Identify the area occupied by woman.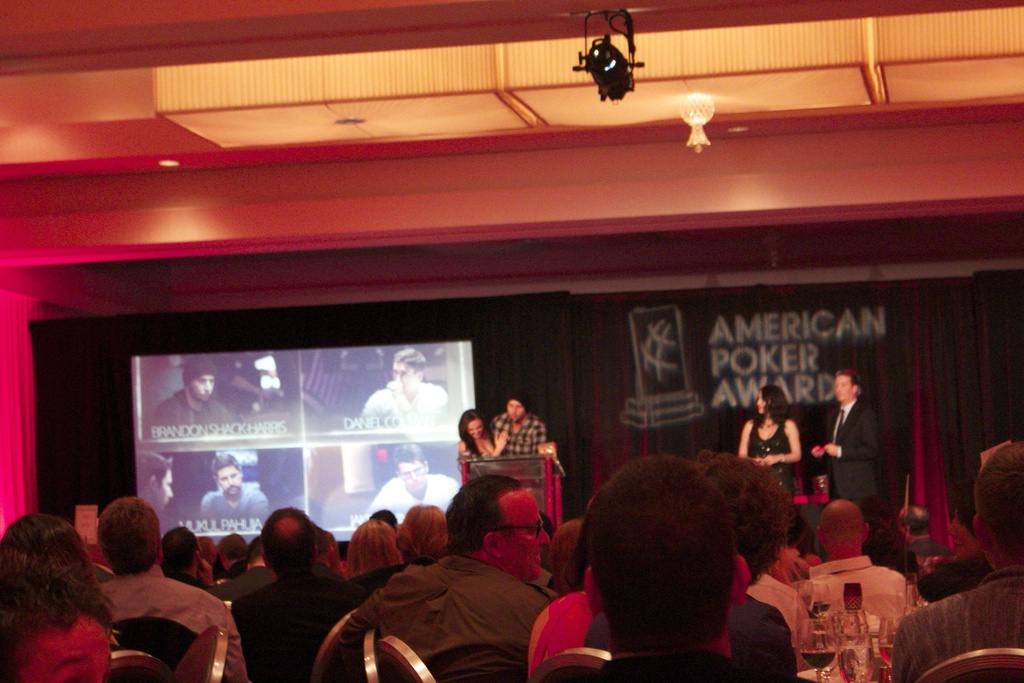
Area: [x1=584, y1=452, x2=799, y2=682].
